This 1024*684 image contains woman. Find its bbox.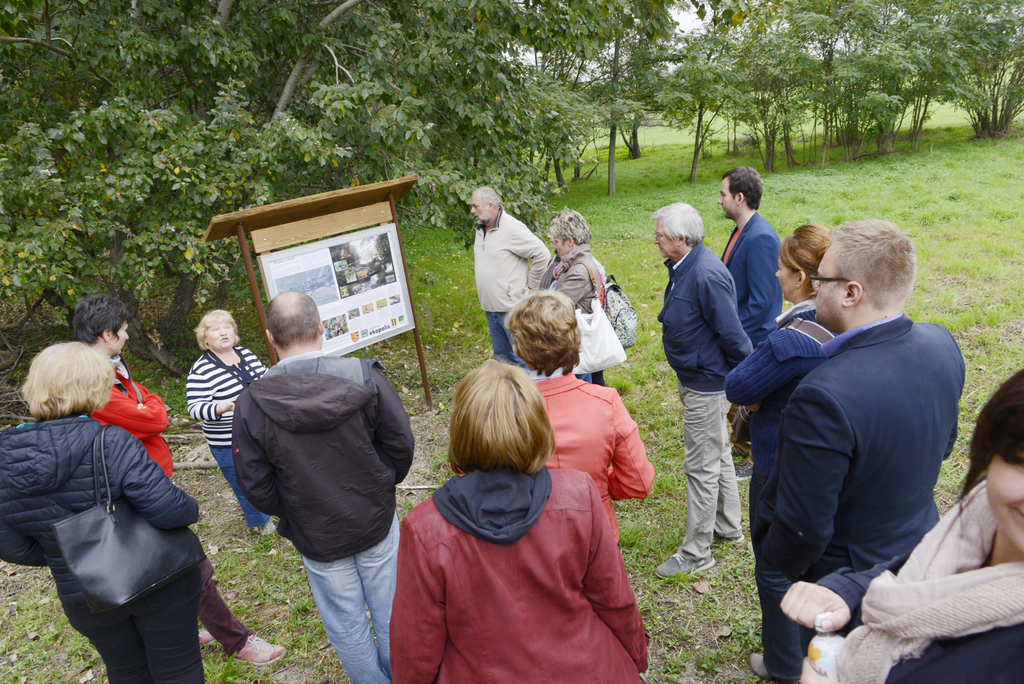
bbox=[531, 203, 609, 384].
